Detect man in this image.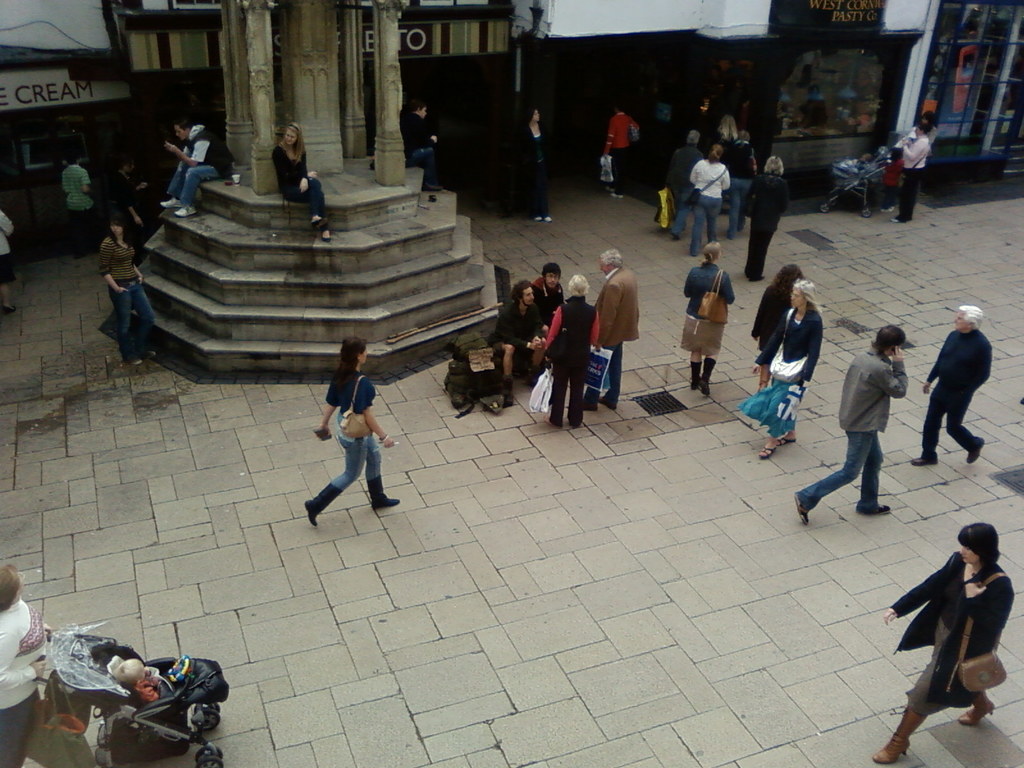
Detection: 486 282 548 410.
